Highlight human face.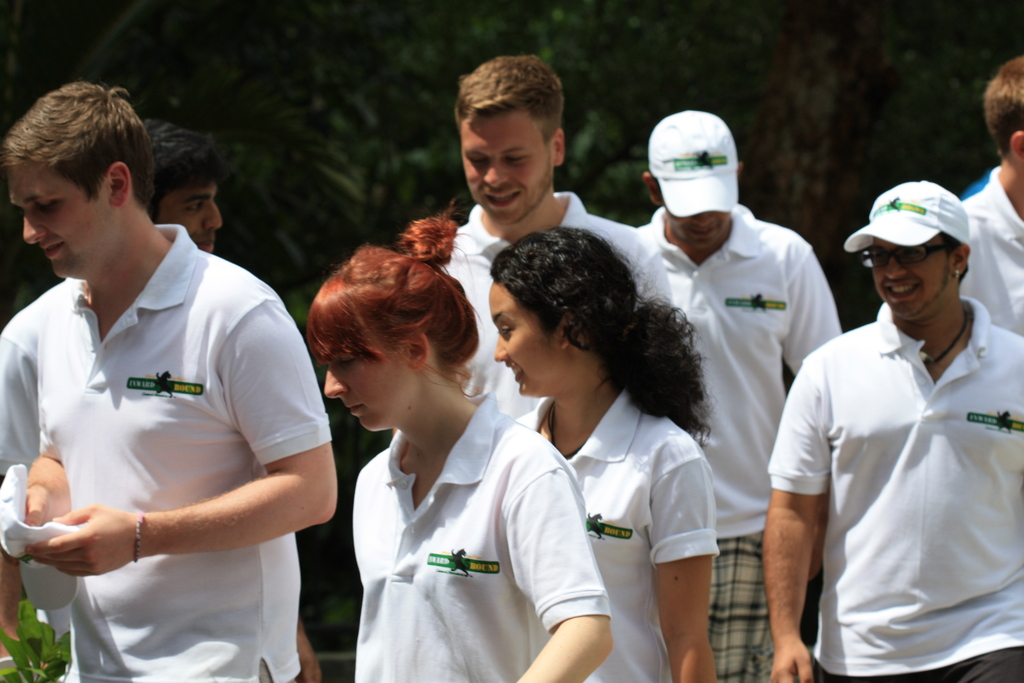
Highlighted region: bbox=[8, 155, 122, 283].
